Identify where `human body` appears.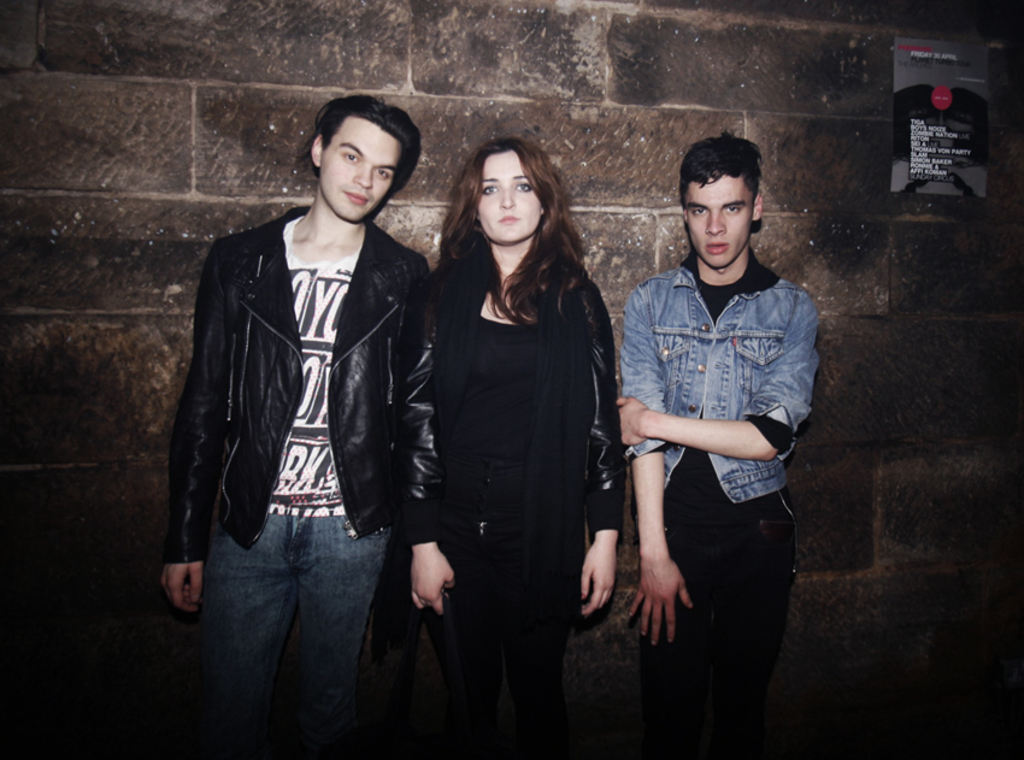
Appears at bbox(404, 255, 619, 759).
